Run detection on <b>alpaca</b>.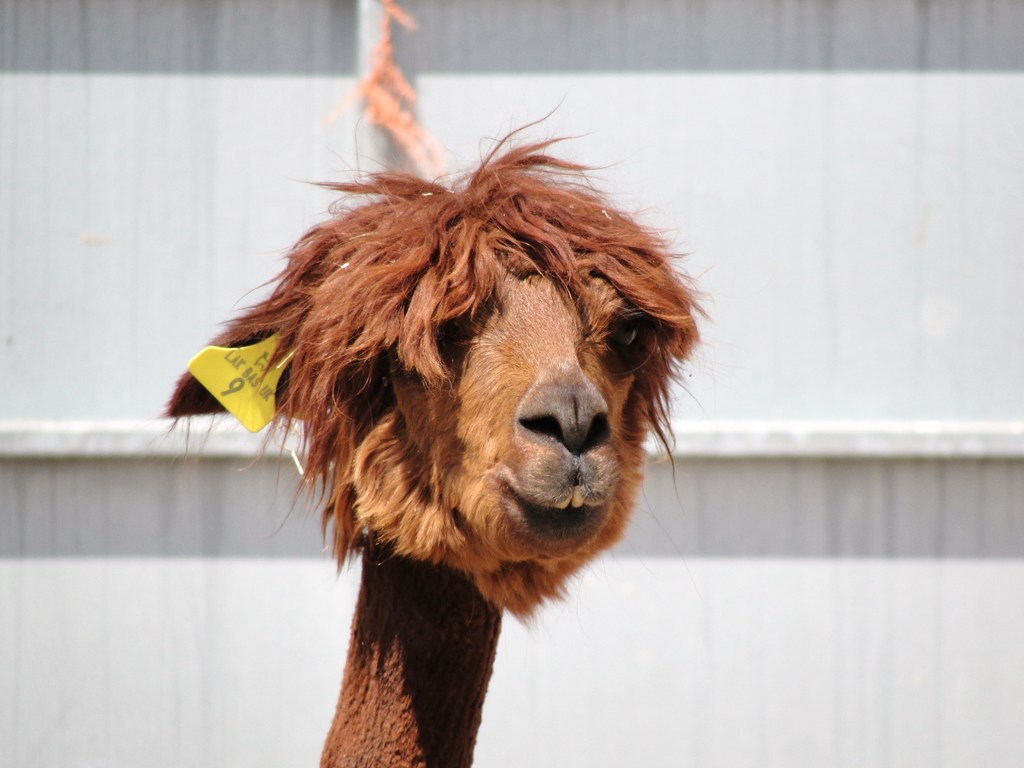
Result: 164, 99, 718, 767.
